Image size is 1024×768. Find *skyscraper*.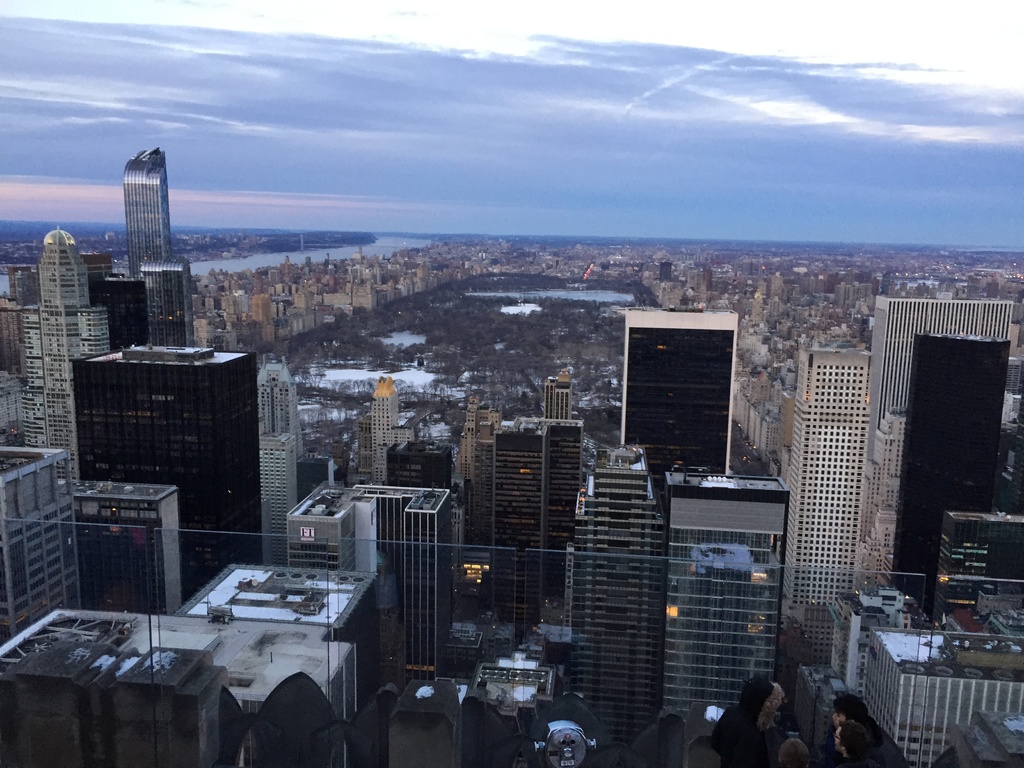
bbox(60, 348, 264, 621).
